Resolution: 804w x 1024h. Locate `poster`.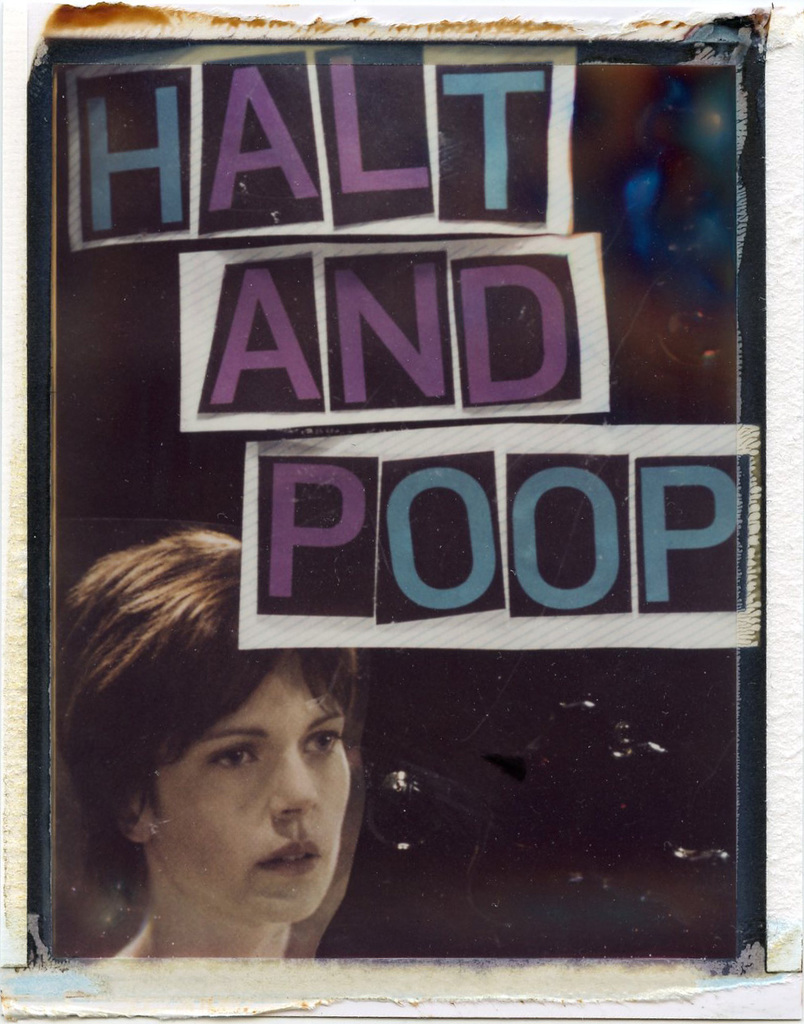
2, 1, 803, 1023.
